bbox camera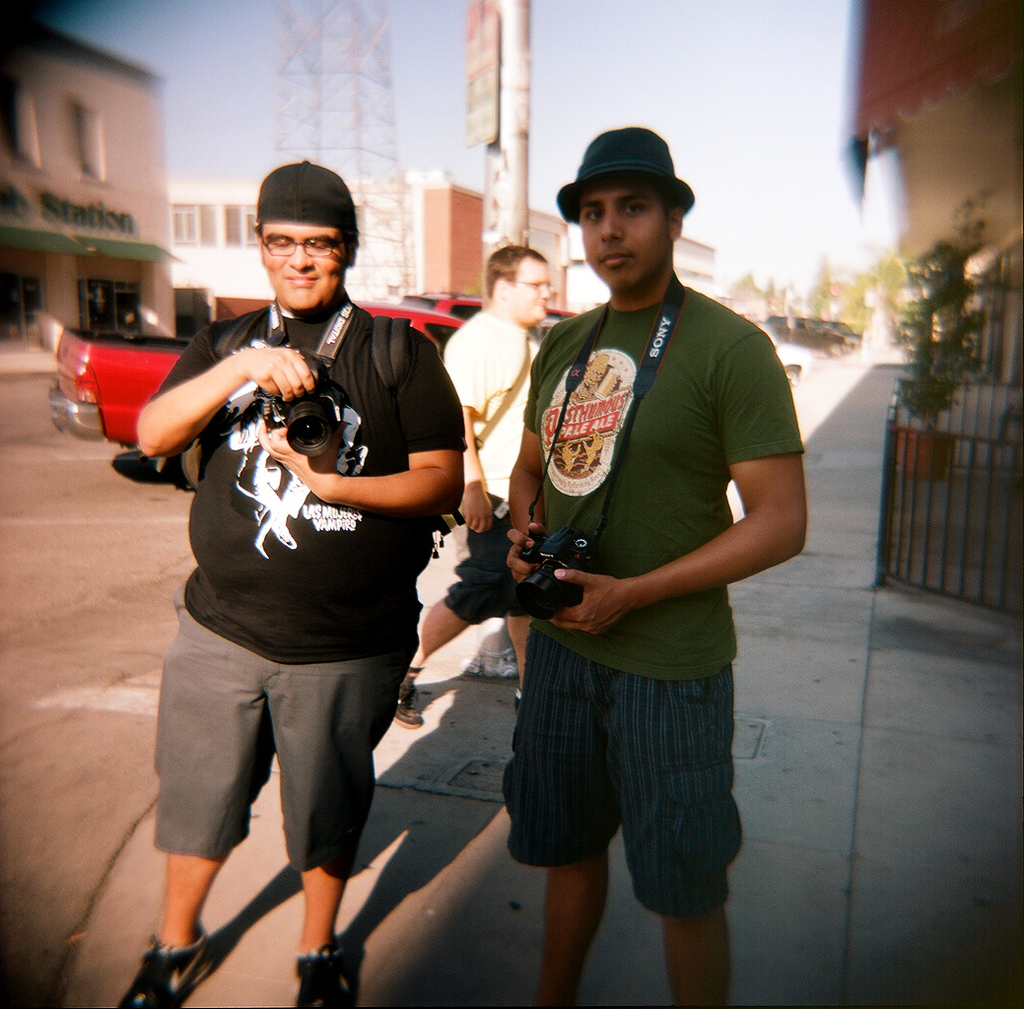
rect(246, 376, 361, 516)
